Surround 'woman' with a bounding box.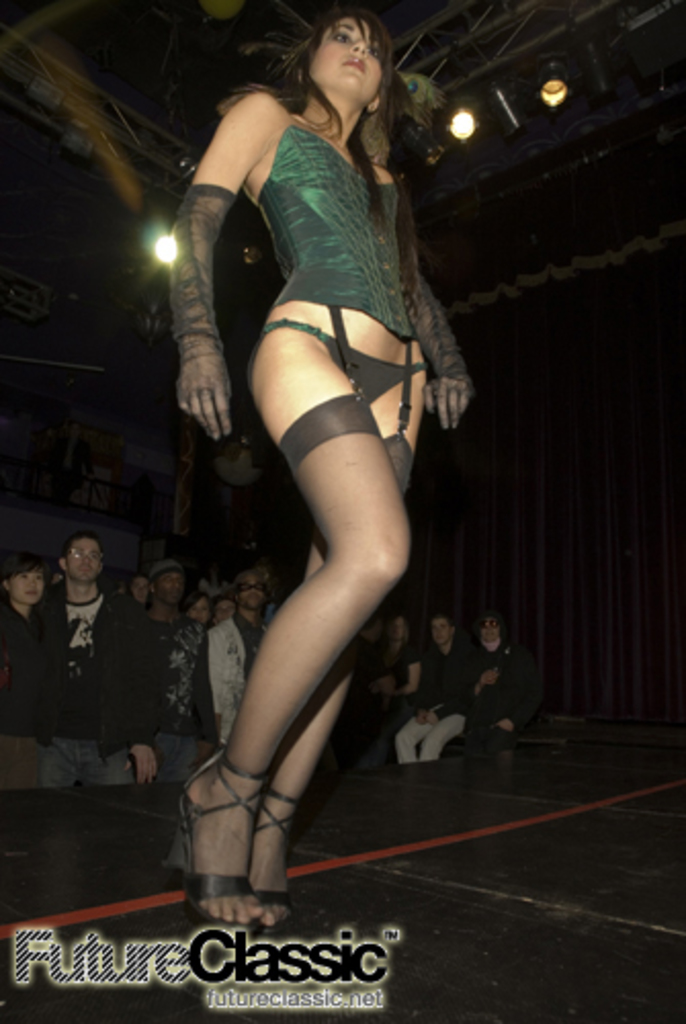
box(0, 543, 59, 782).
